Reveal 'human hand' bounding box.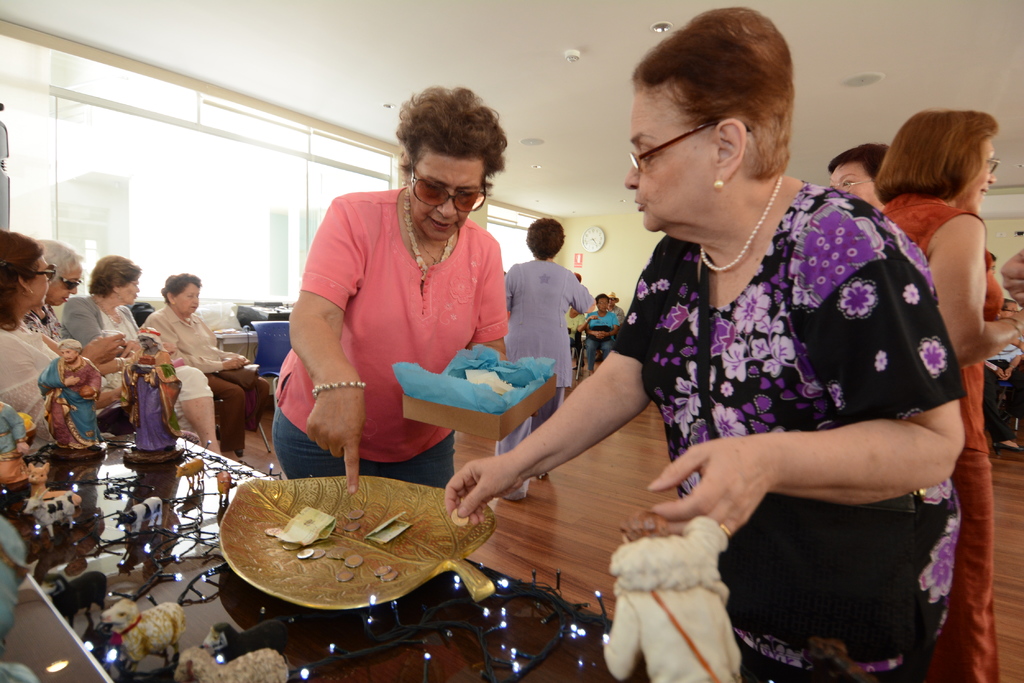
Revealed: bbox(1001, 247, 1023, 309).
